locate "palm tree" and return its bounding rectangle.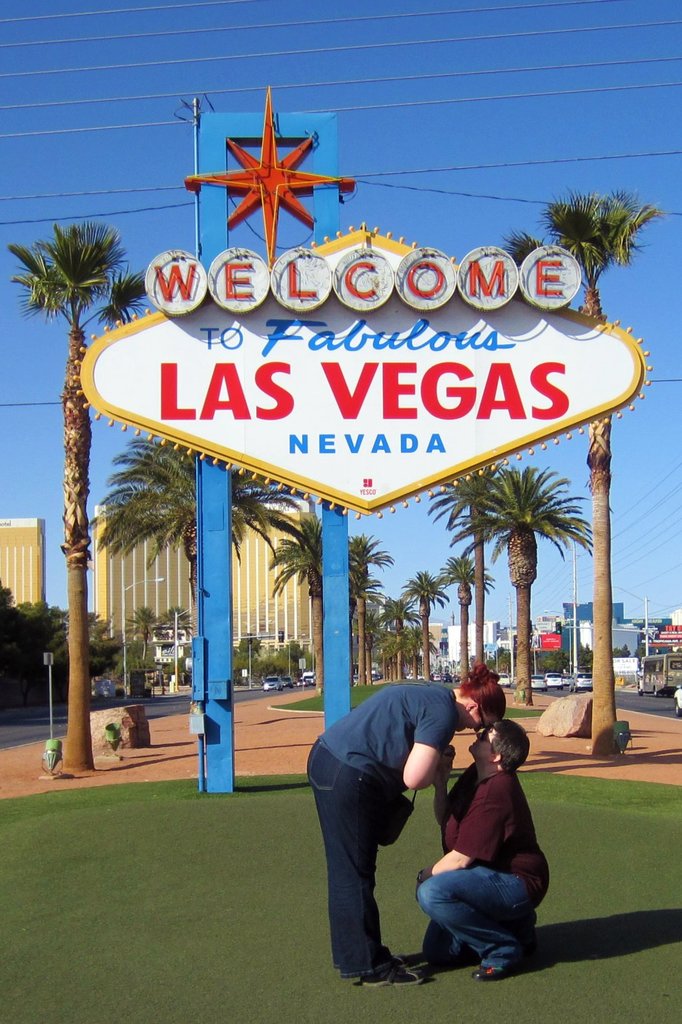
[x1=454, y1=462, x2=594, y2=685].
